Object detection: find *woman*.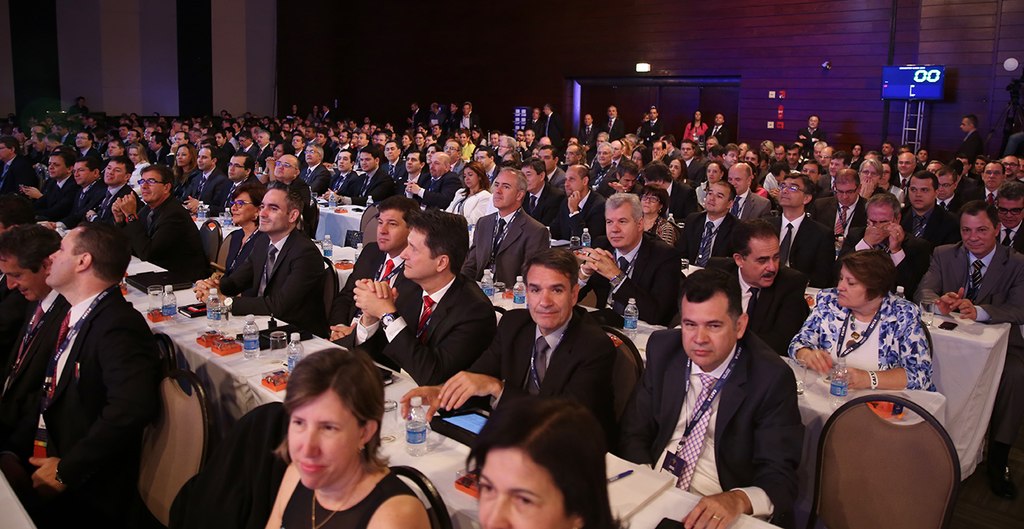
[left=458, top=399, right=624, bottom=528].
